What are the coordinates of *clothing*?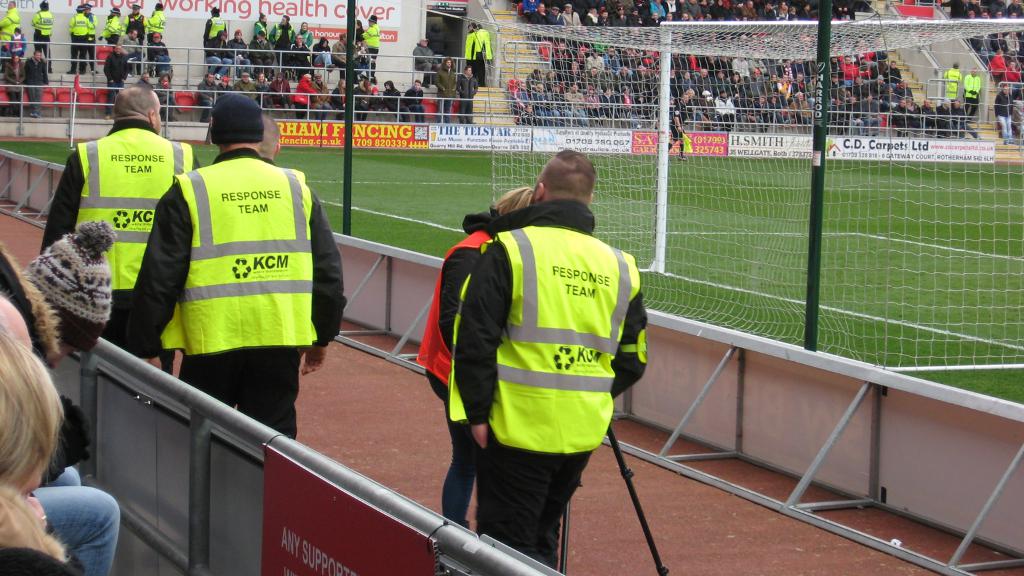
[249,38,267,67].
